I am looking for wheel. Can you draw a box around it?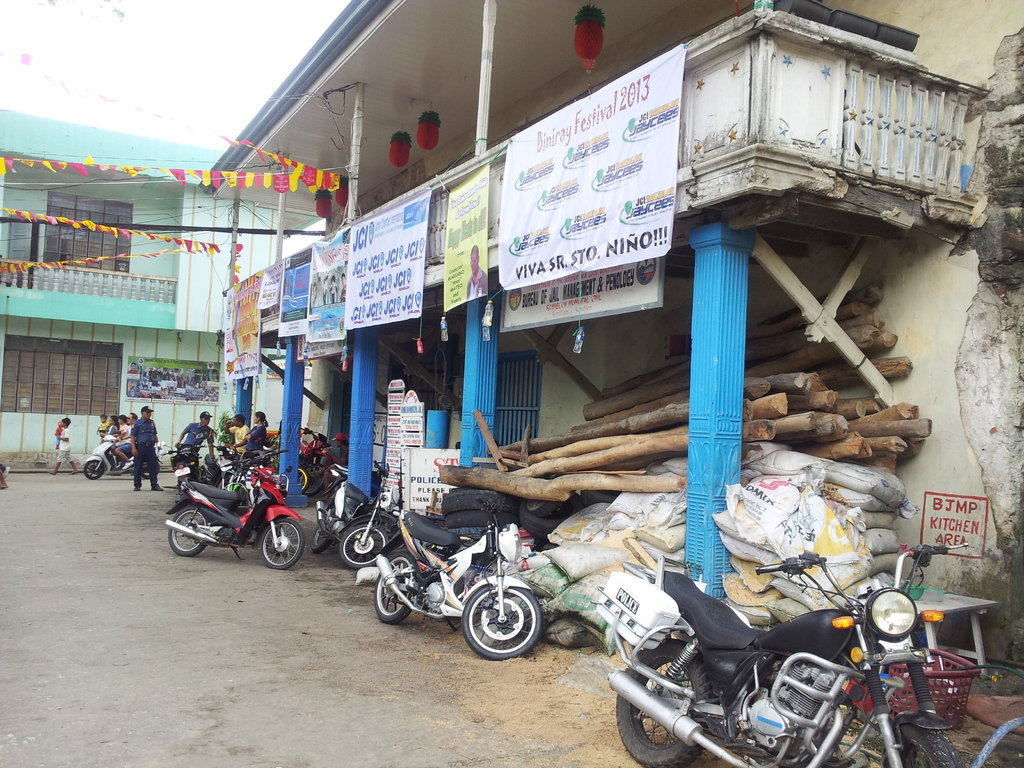
Sure, the bounding box is x1=177, y1=481, x2=185, y2=500.
